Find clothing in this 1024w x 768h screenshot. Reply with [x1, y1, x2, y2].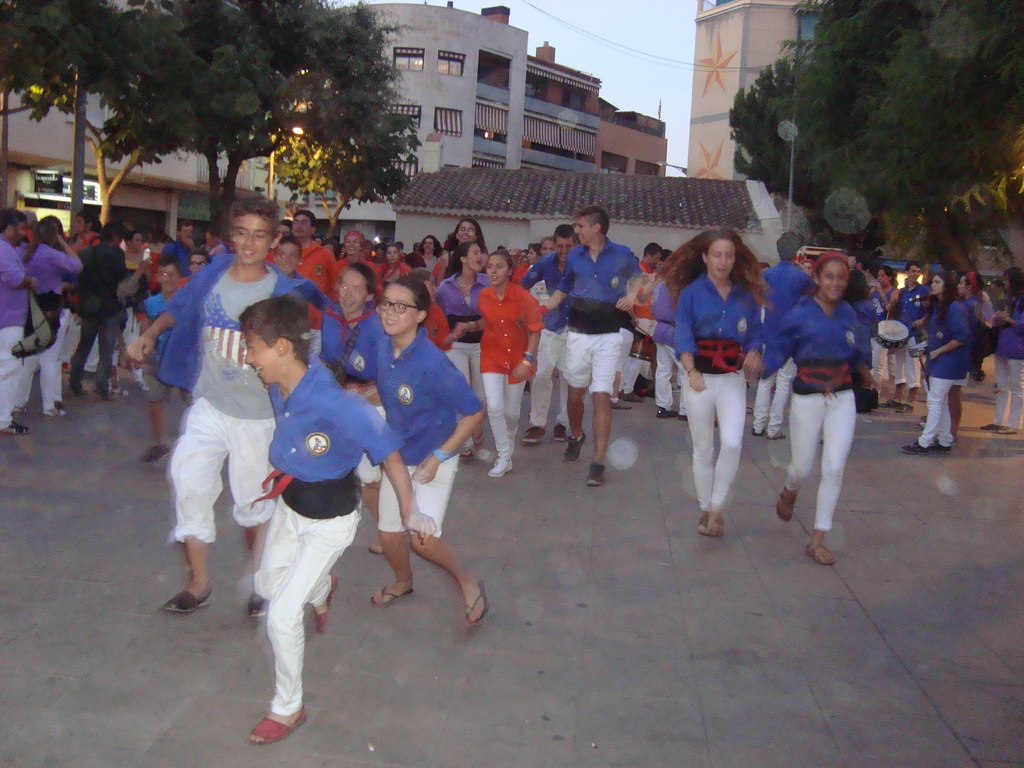
[283, 238, 335, 304].
